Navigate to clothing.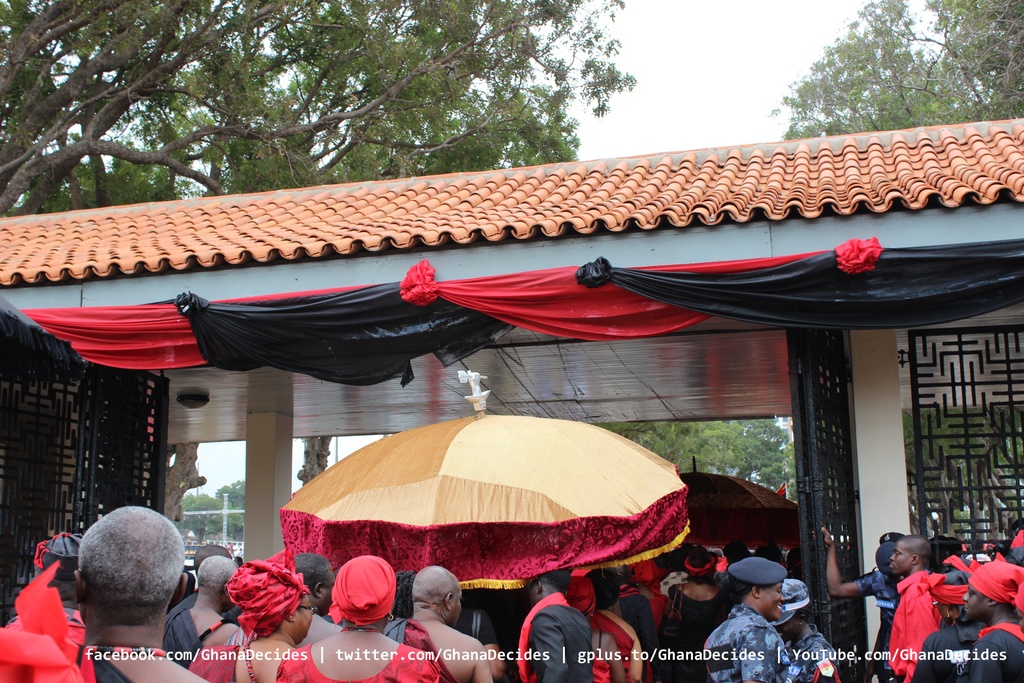
Navigation target: 884/570/968/682.
